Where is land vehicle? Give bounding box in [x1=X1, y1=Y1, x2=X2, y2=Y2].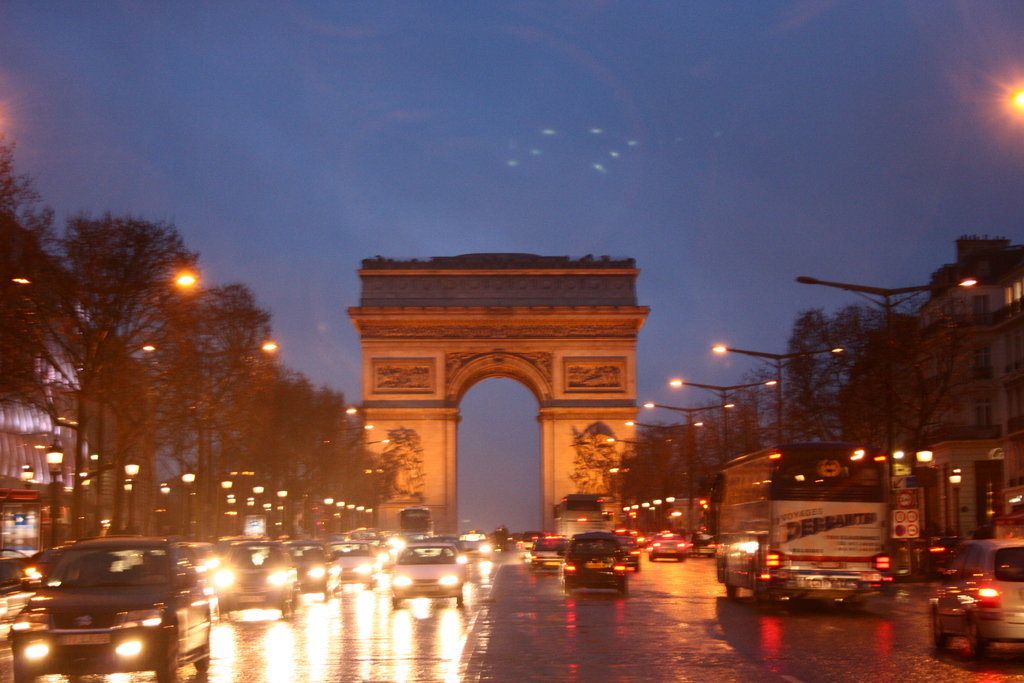
[x1=8, y1=539, x2=211, y2=682].
